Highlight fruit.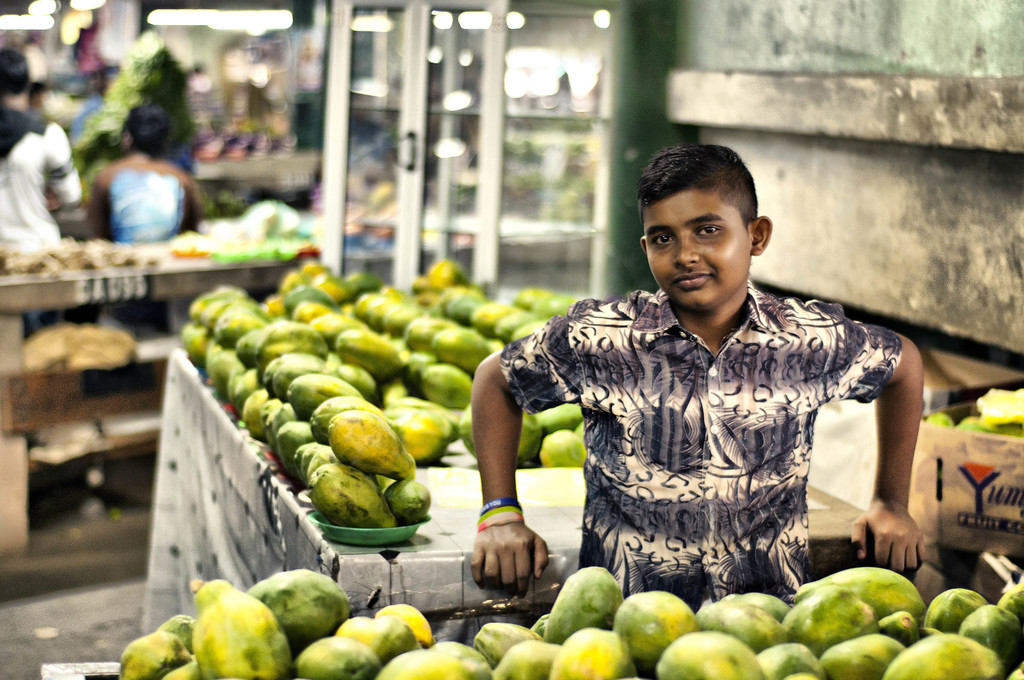
Highlighted region: region(554, 578, 647, 645).
